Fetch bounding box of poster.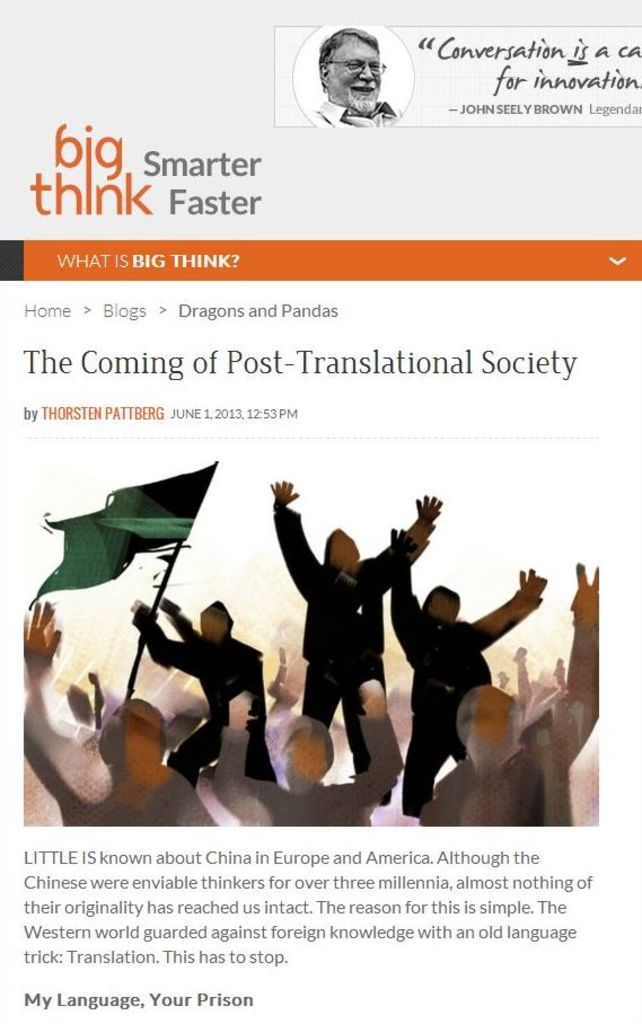
Bbox: [0, 0, 641, 1023].
